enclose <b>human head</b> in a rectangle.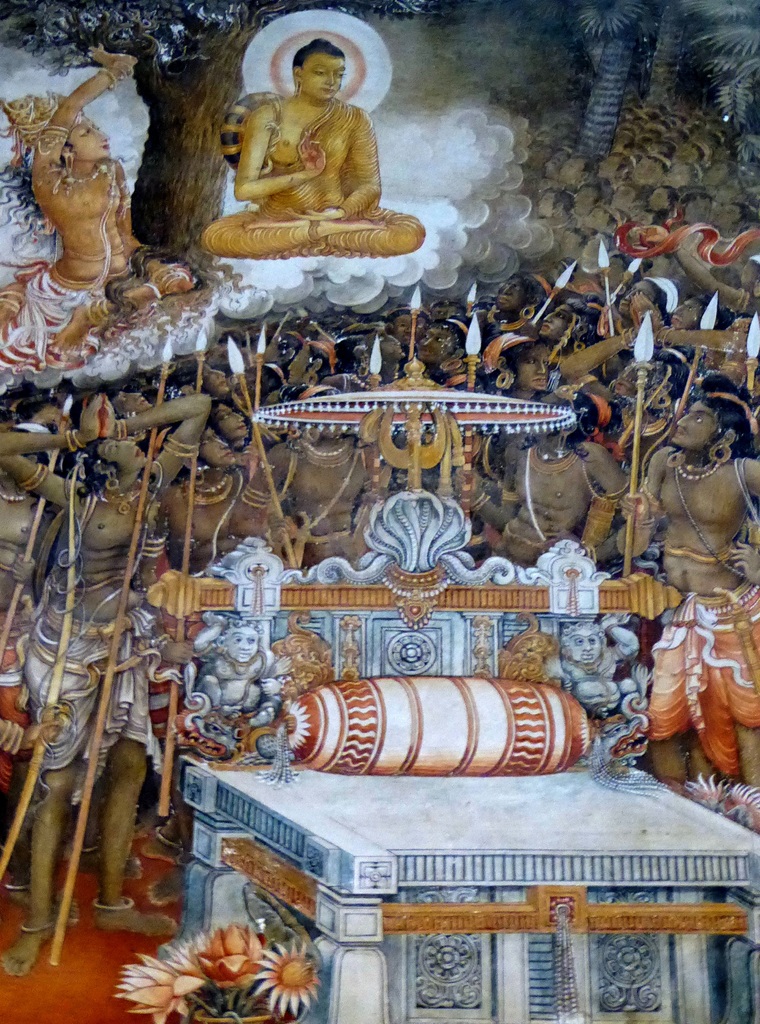
bbox(223, 622, 258, 666).
